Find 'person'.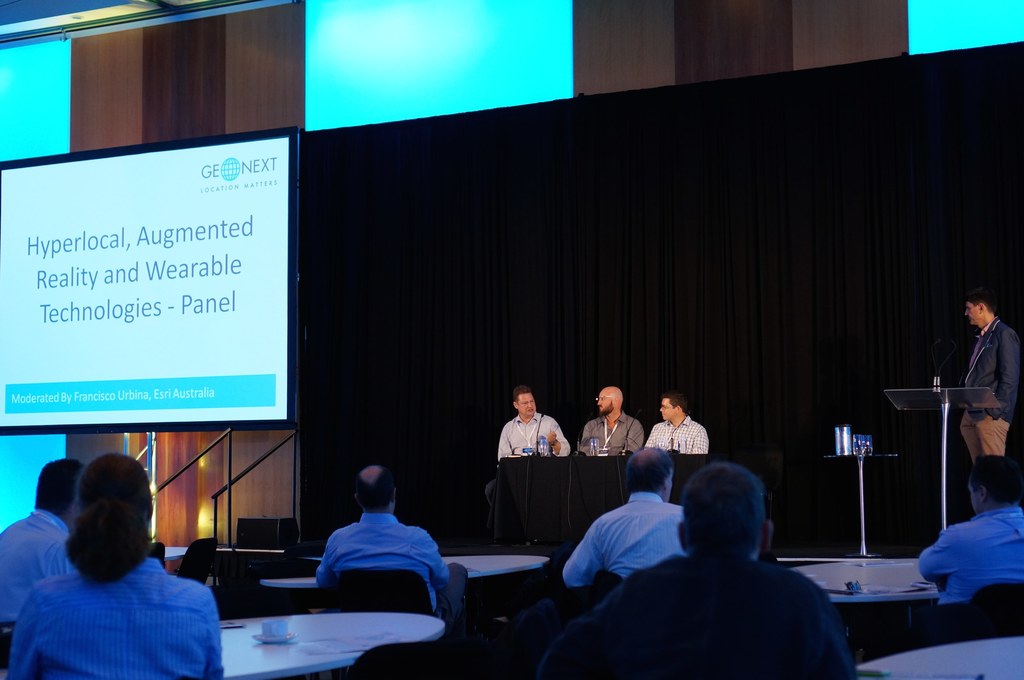
locate(0, 452, 82, 638).
